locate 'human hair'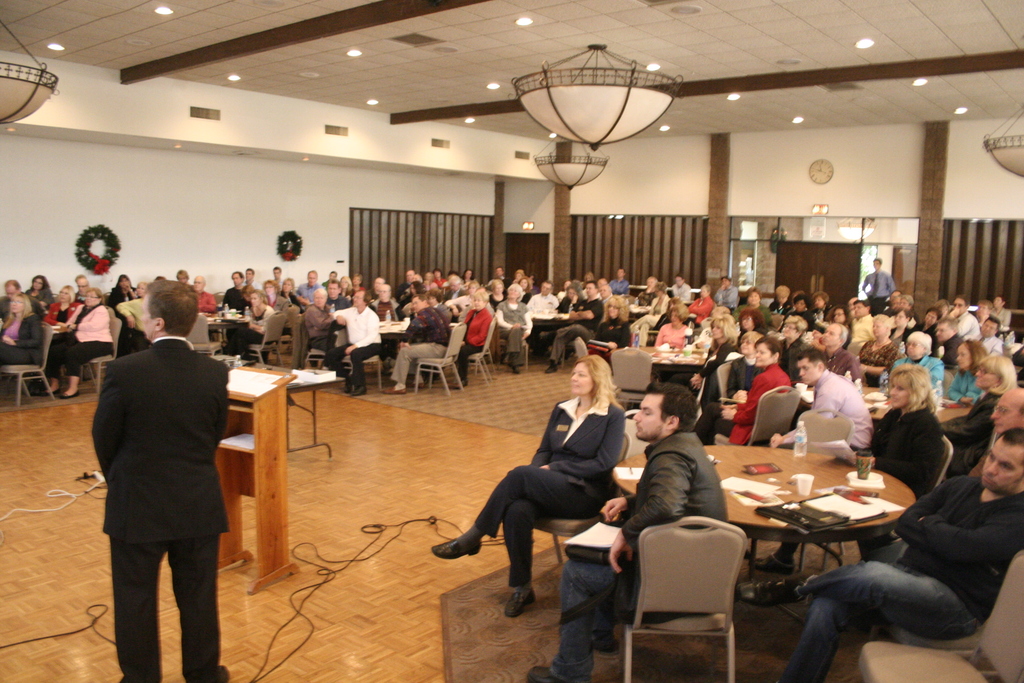
region(890, 364, 938, 411)
